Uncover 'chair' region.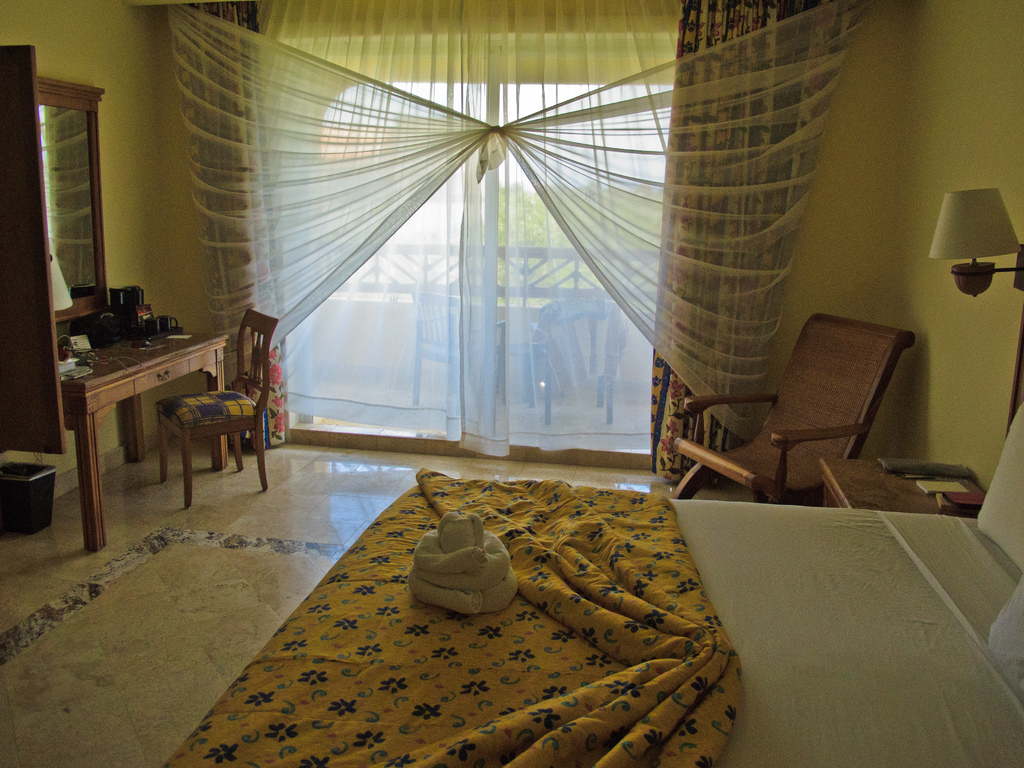
Uncovered: 156 307 278 511.
